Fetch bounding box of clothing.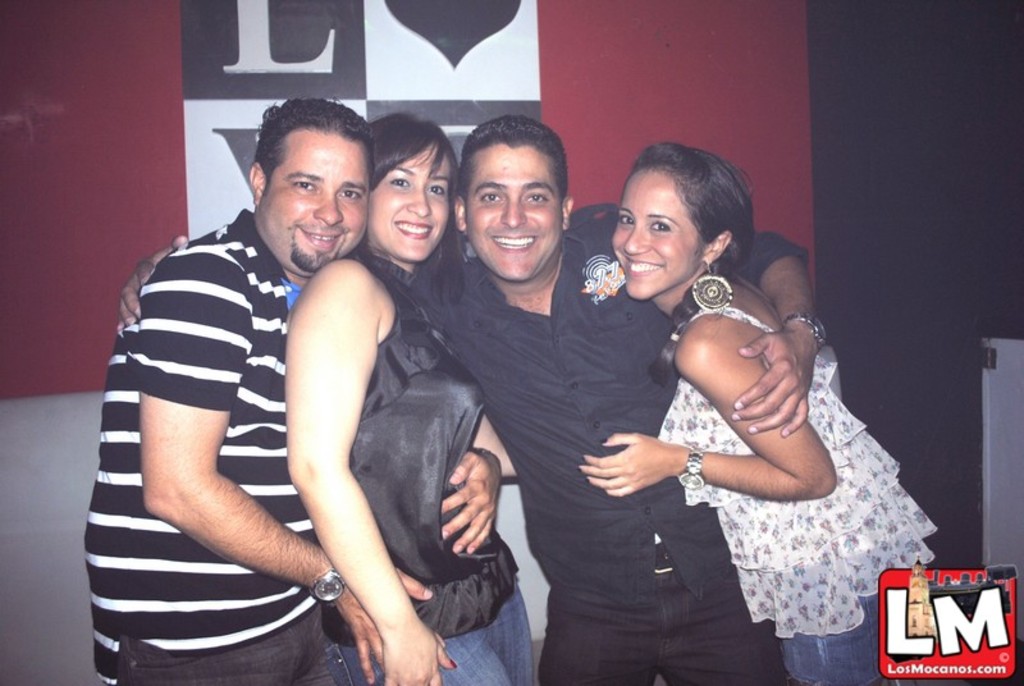
Bbox: [left=657, top=305, right=943, bottom=685].
